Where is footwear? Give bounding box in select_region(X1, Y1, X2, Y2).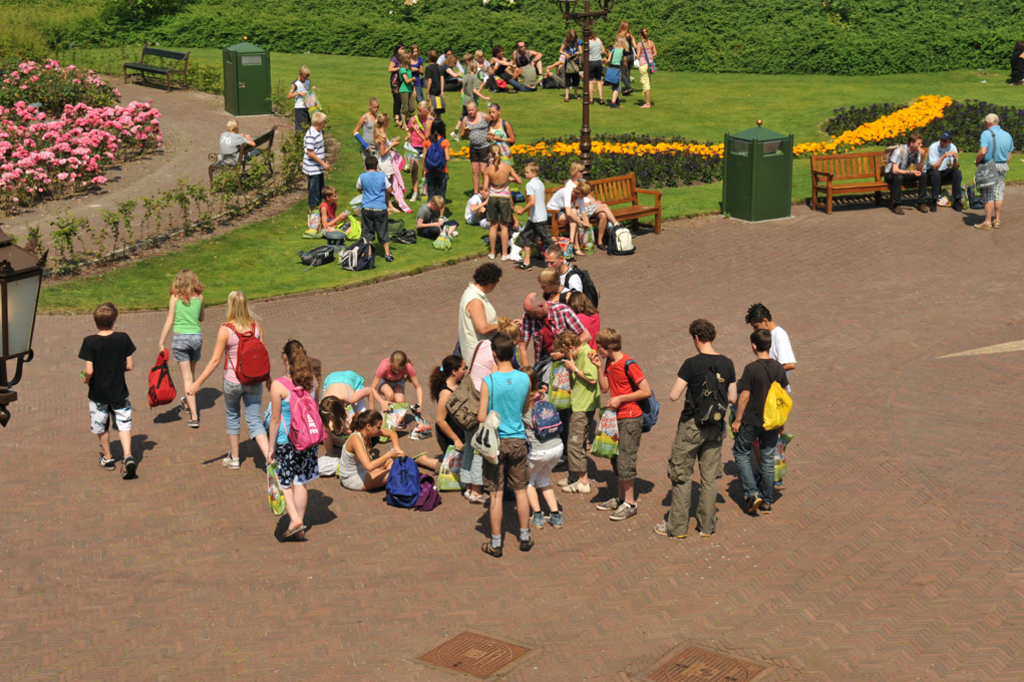
select_region(287, 523, 304, 537).
